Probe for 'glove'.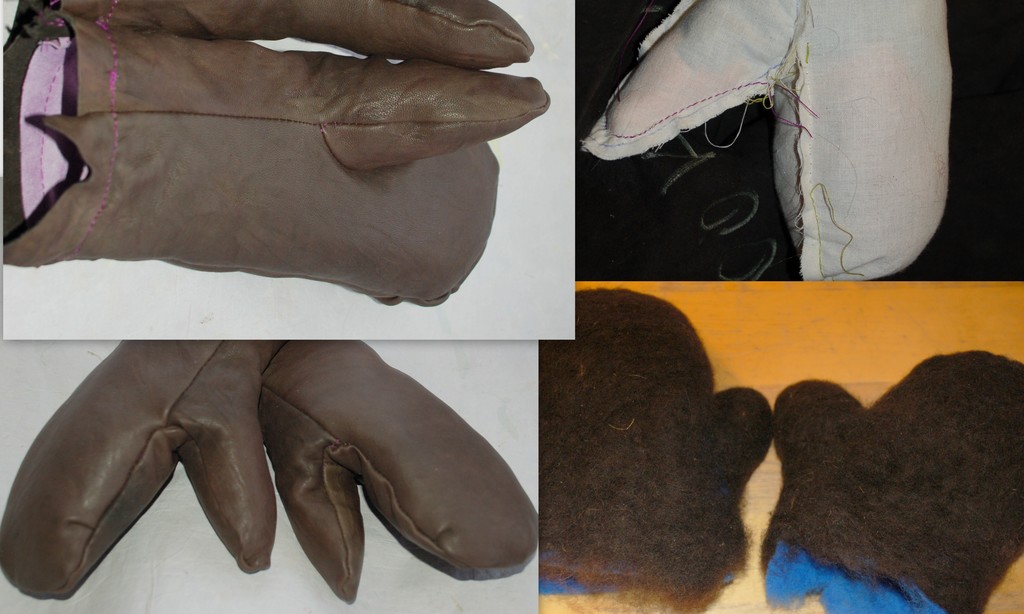
Probe result: 13 0 531 74.
